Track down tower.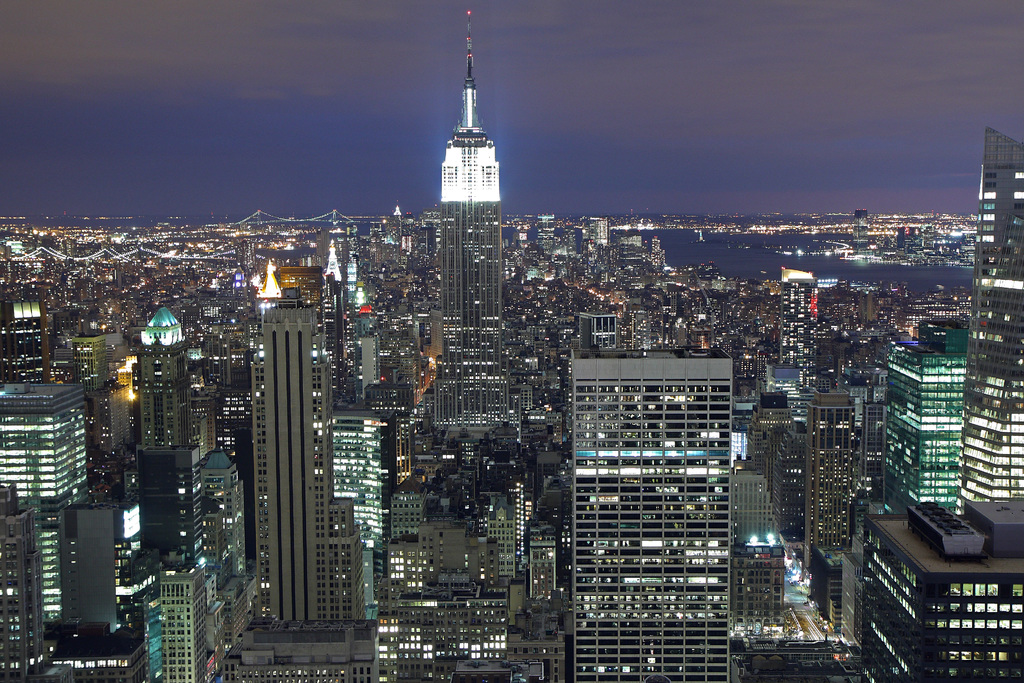
Tracked to x1=240, y1=288, x2=353, y2=632.
